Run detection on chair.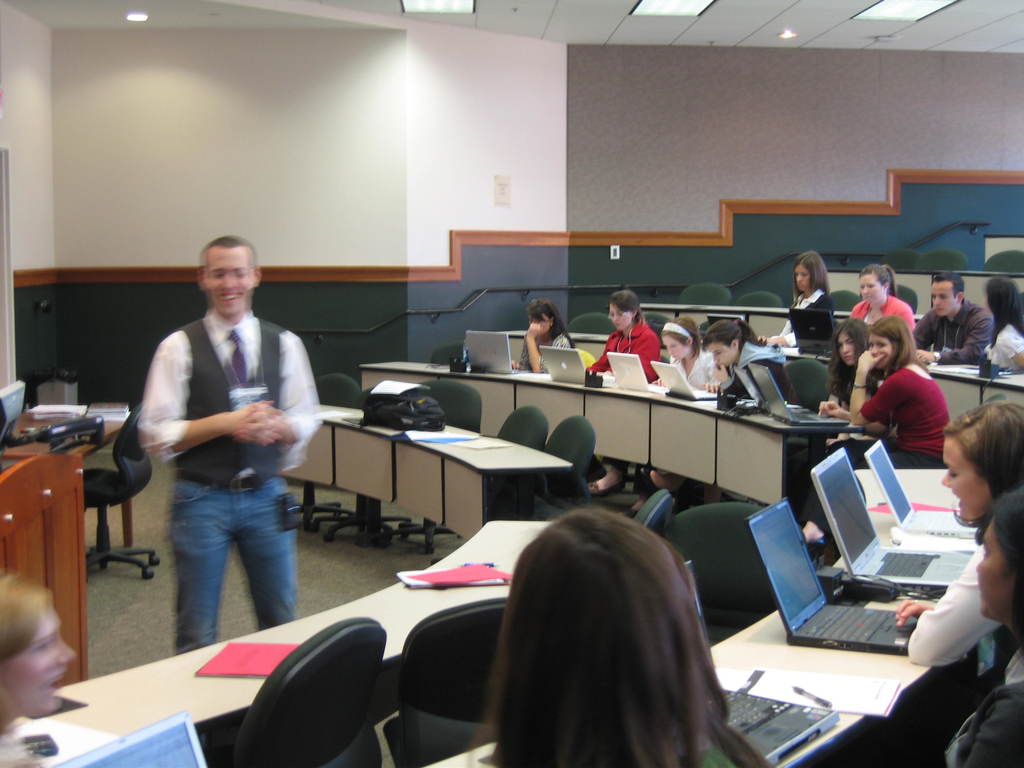
Result: [left=479, top=404, right=543, bottom=450].
